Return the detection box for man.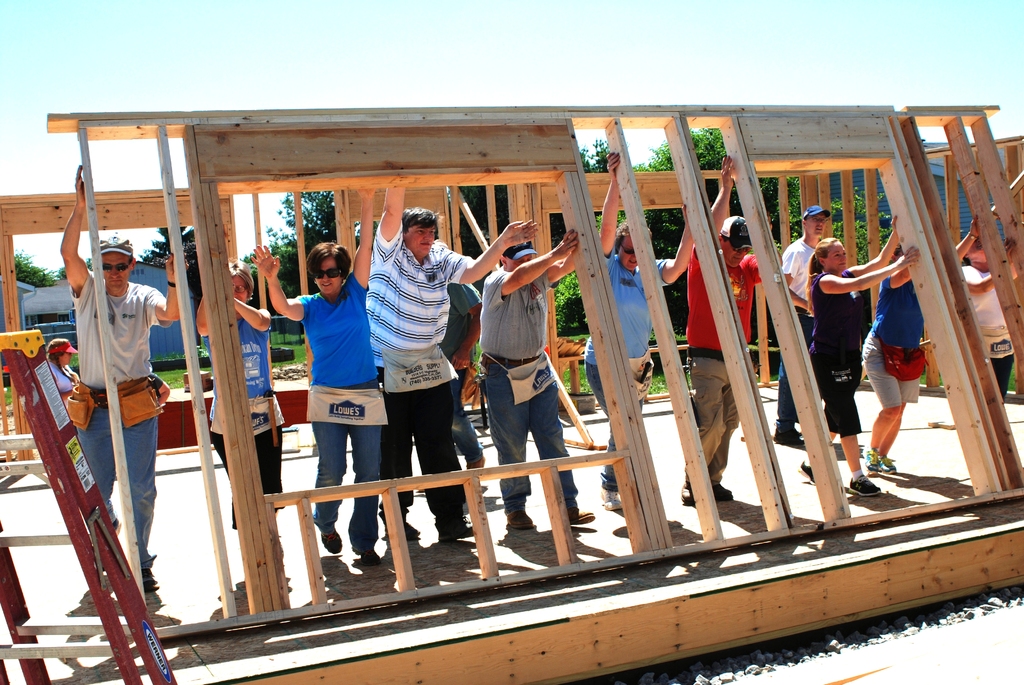
680/153/785/504.
